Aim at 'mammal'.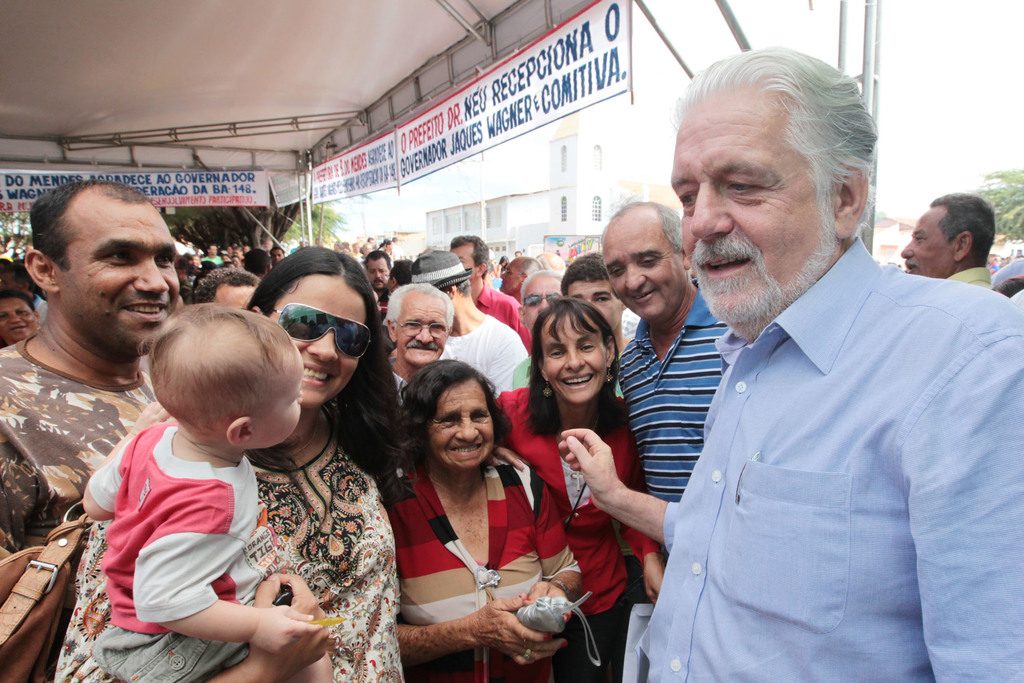
Aimed at (x1=0, y1=177, x2=189, y2=562).
